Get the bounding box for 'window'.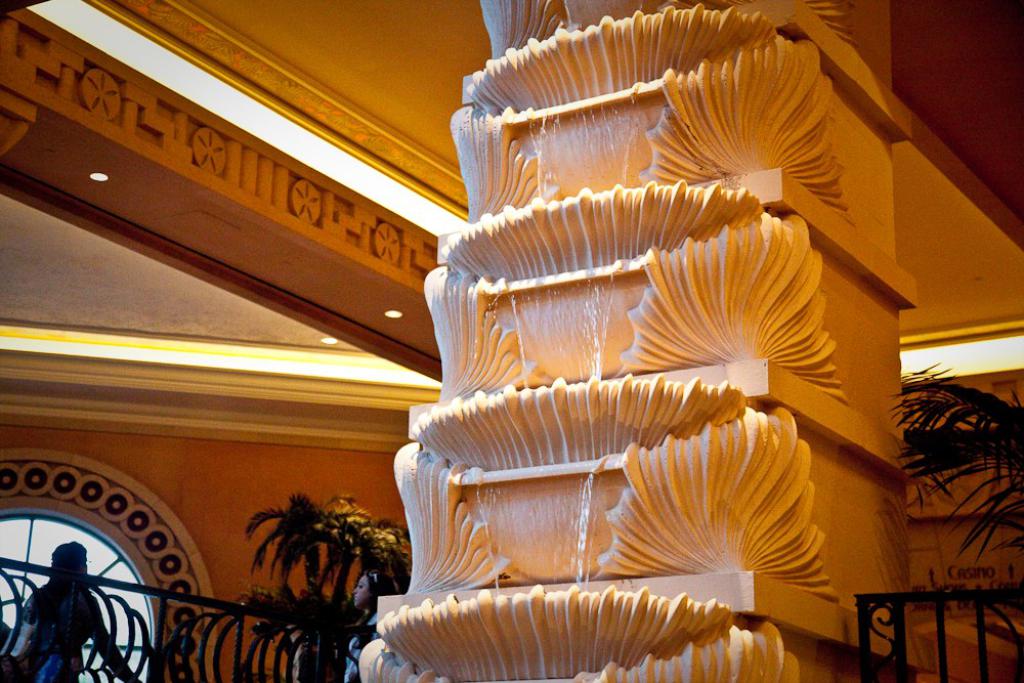
bbox(0, 507, 155, 682).
